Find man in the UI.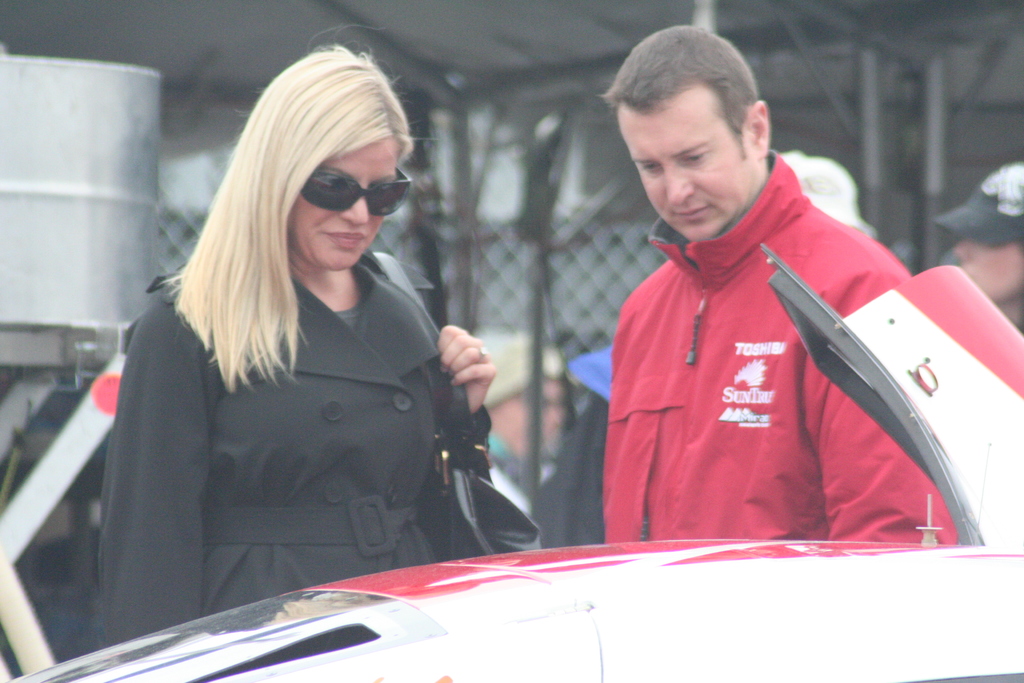
UI element at crop(575, 26, 967, 557).
